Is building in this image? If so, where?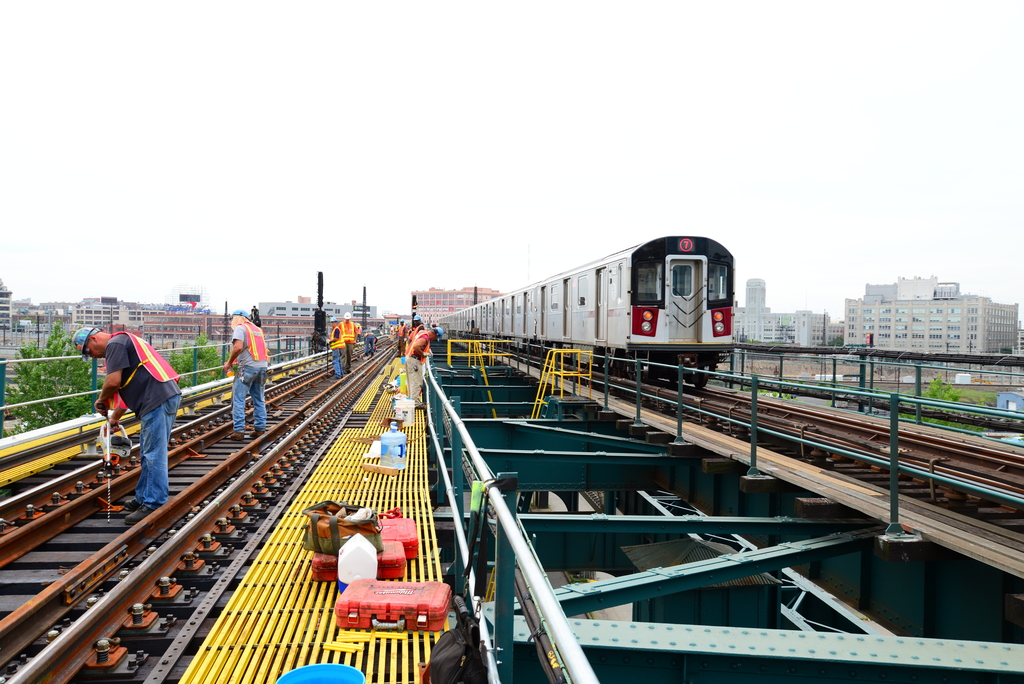
Yes, at (734, 279, 839, 342).
